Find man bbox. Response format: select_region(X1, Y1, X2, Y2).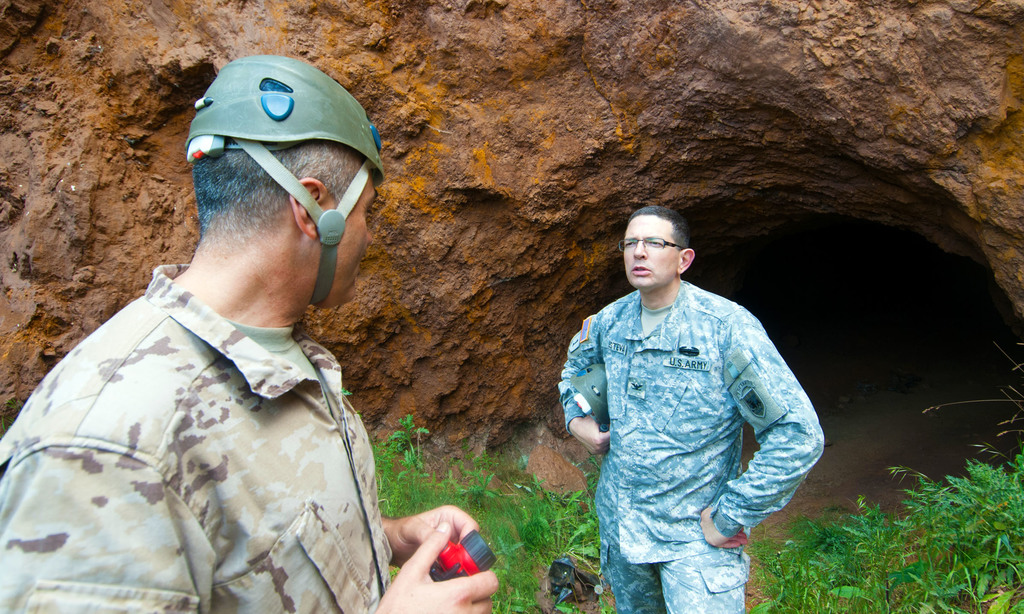
select_region(0, 41, 513, 613).
